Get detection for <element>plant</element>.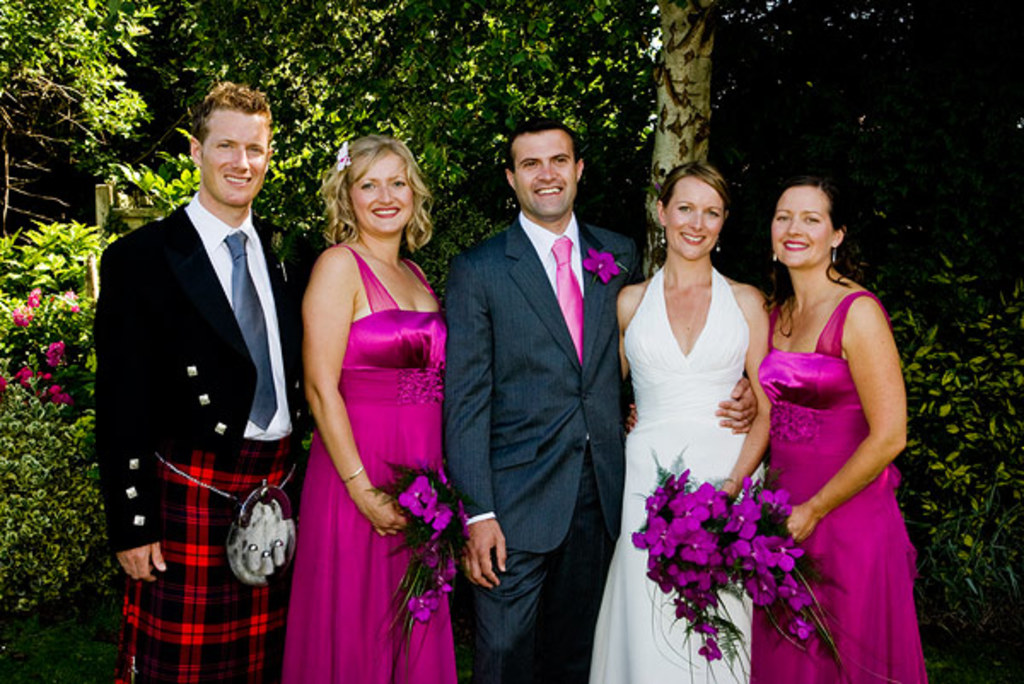
Detection: bbox=(0, 217, 128, 300).
